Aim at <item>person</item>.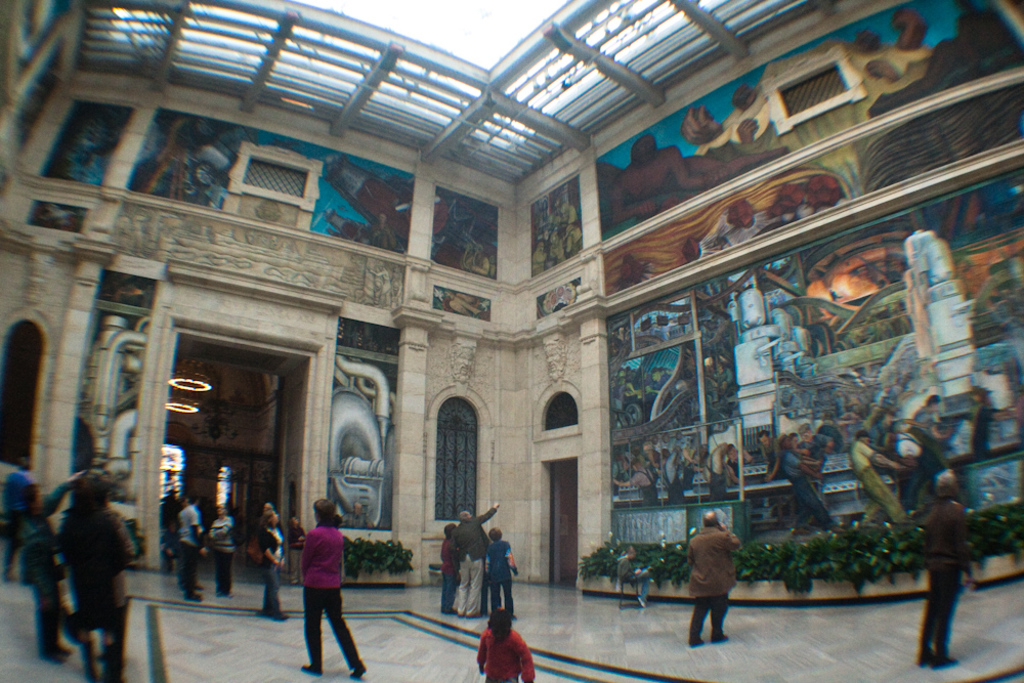
Aimed at (x1=61, y1=471, x2=136, y2=682).
